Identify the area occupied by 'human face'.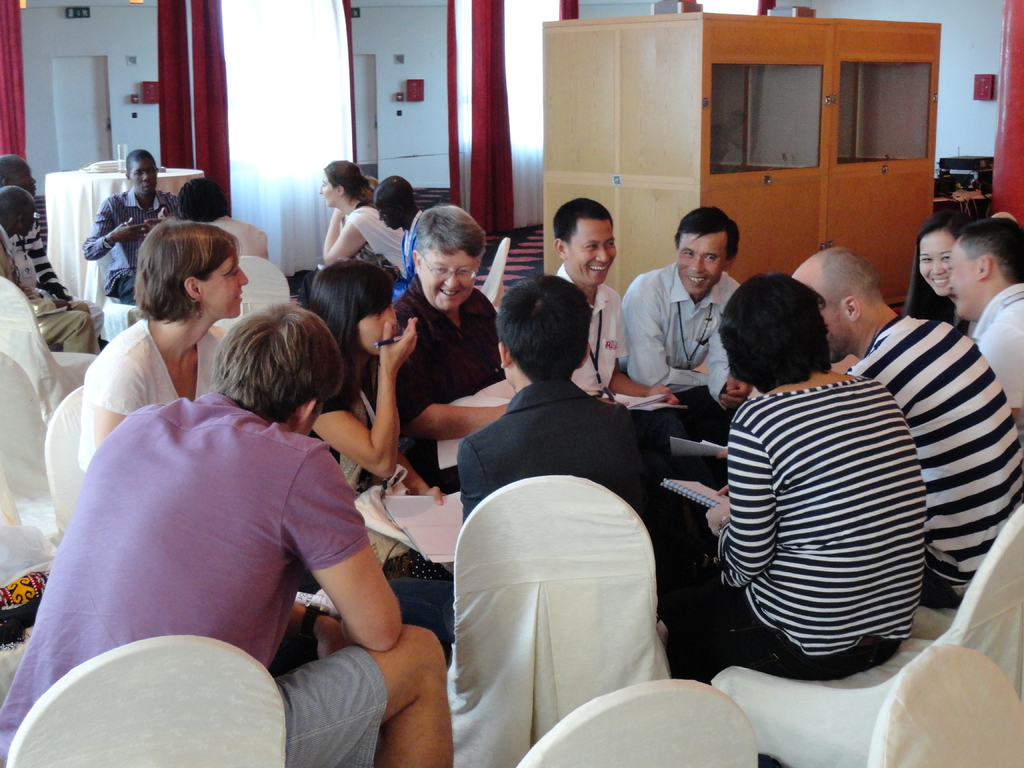
Area: 131,159,160,198.
